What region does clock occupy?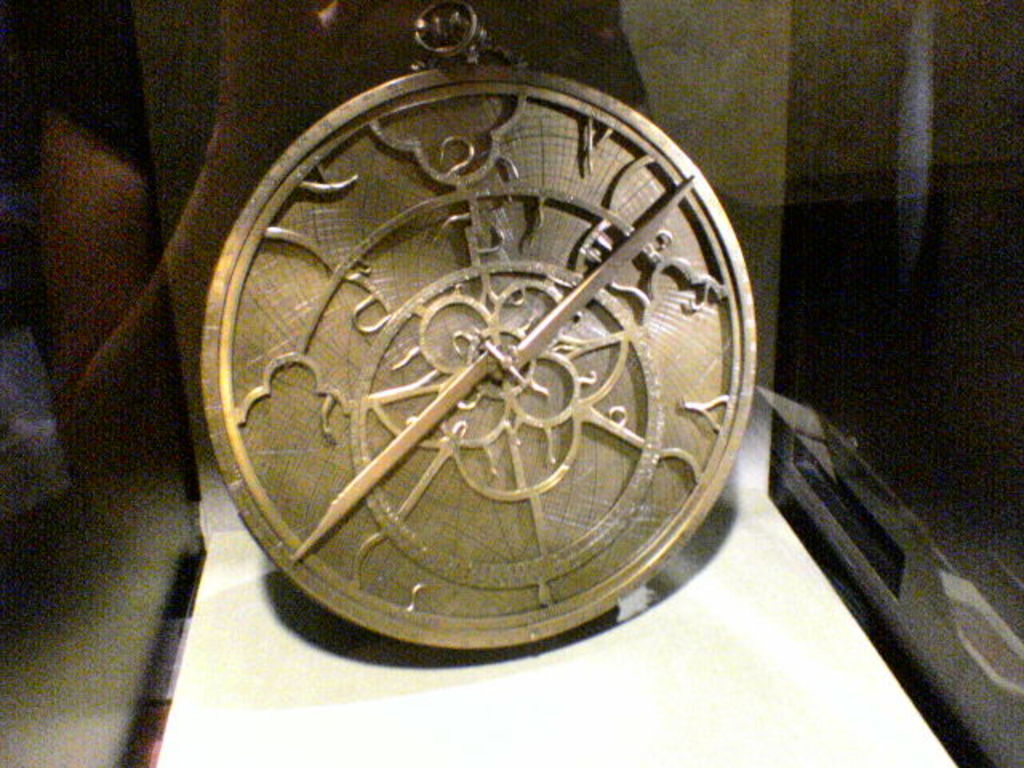
200,30,755,698.
